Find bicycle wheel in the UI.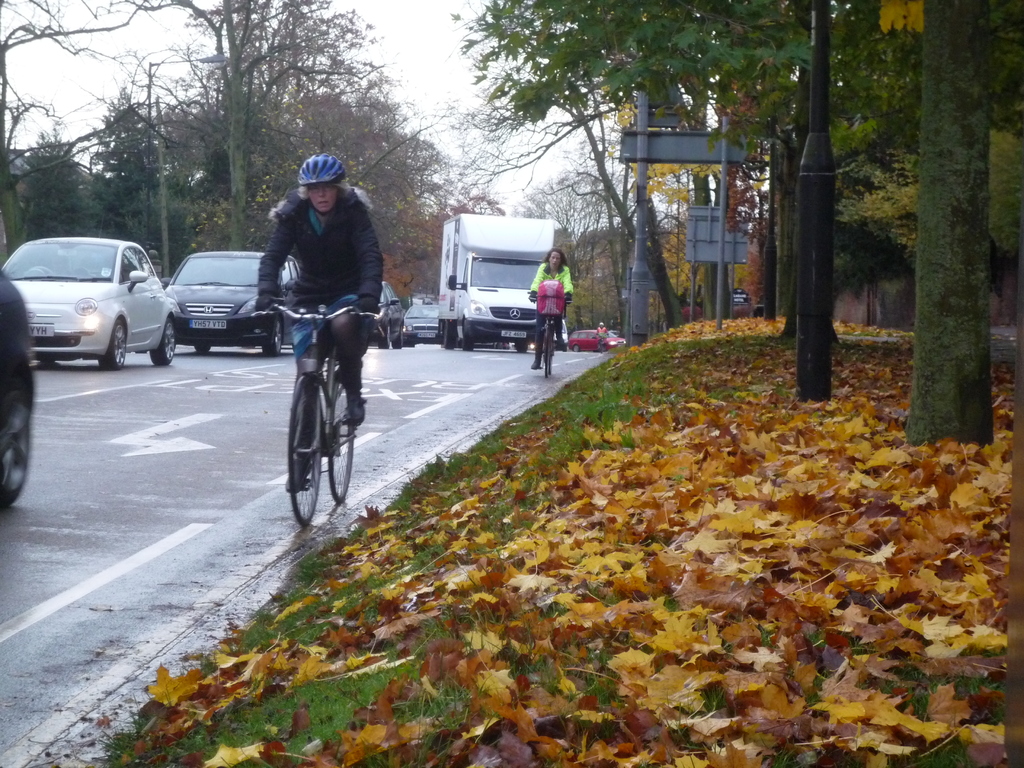
UI element at BBox(323, 376, 353, 501).
